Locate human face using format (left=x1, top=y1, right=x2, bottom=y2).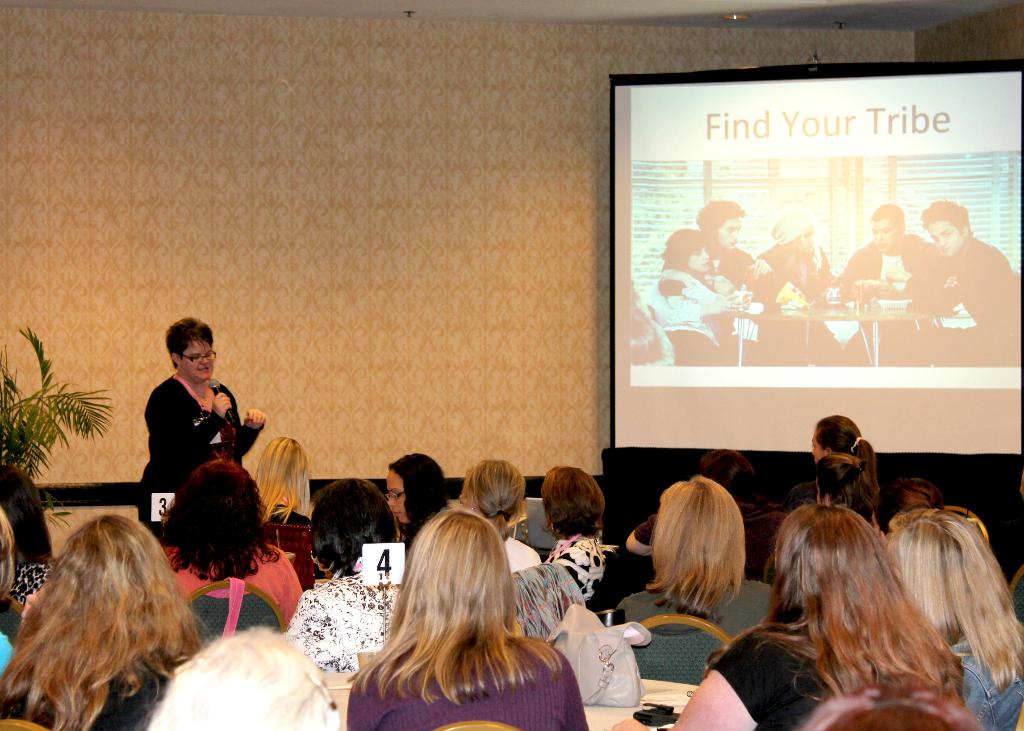
(left=178, top=337, right=213, bottom=381).
